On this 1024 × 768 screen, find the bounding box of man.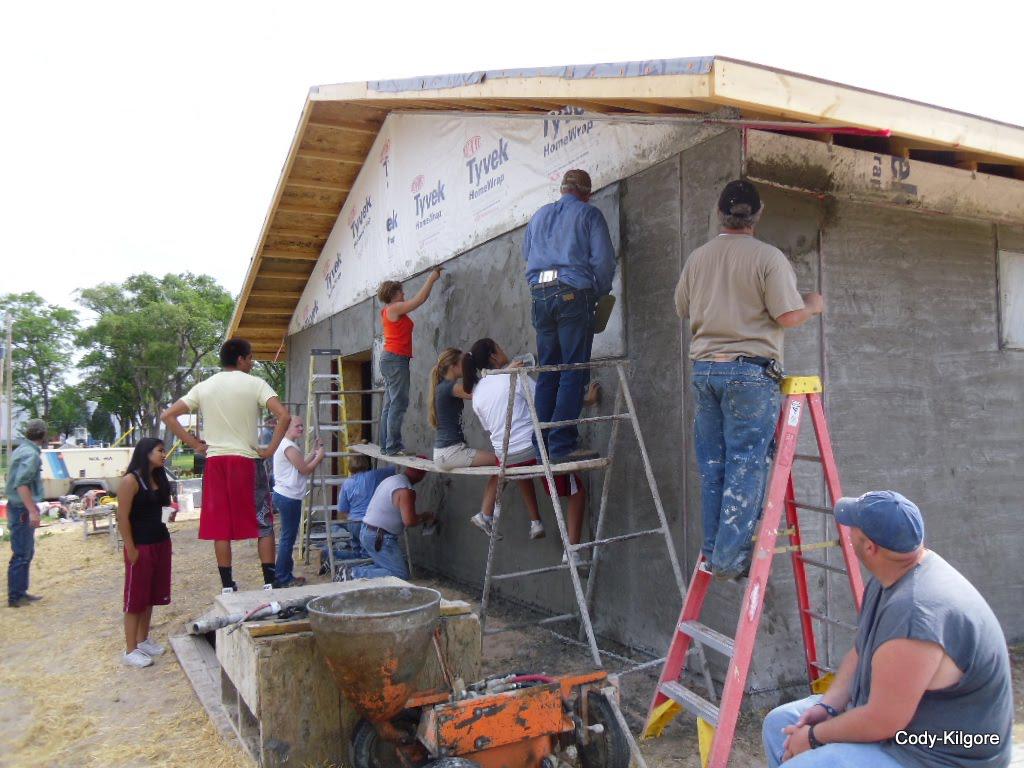
Bounding box: (left=670, top=169, right=823, bottom=577).
